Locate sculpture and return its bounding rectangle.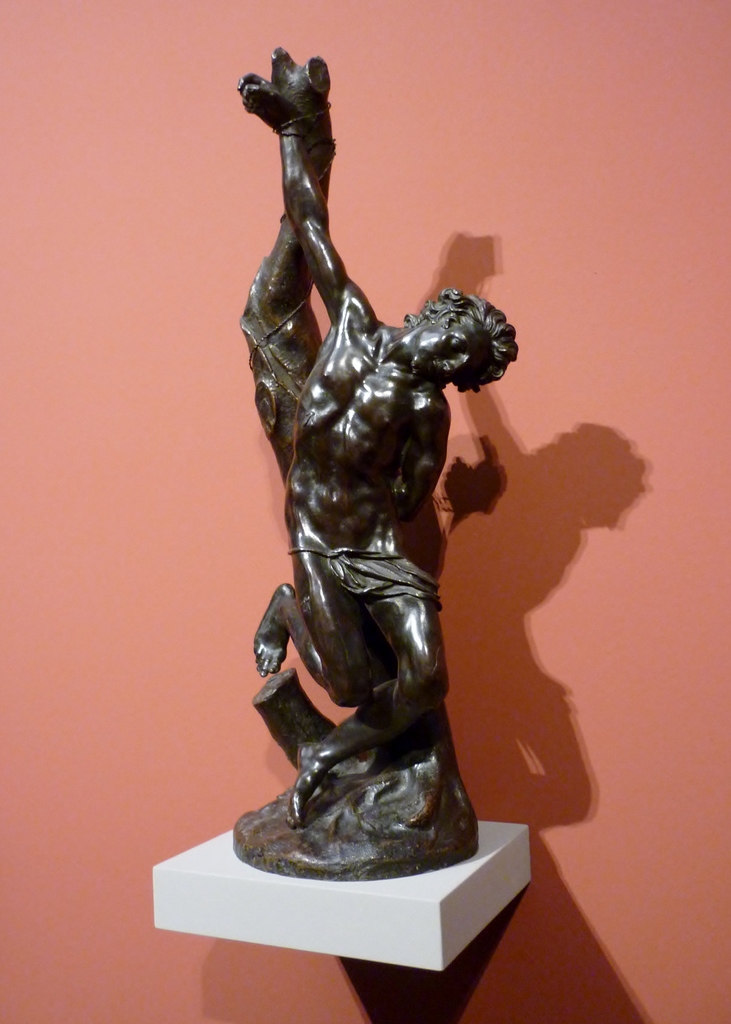
x1=229, y1=45, x2=523, y2=882.
